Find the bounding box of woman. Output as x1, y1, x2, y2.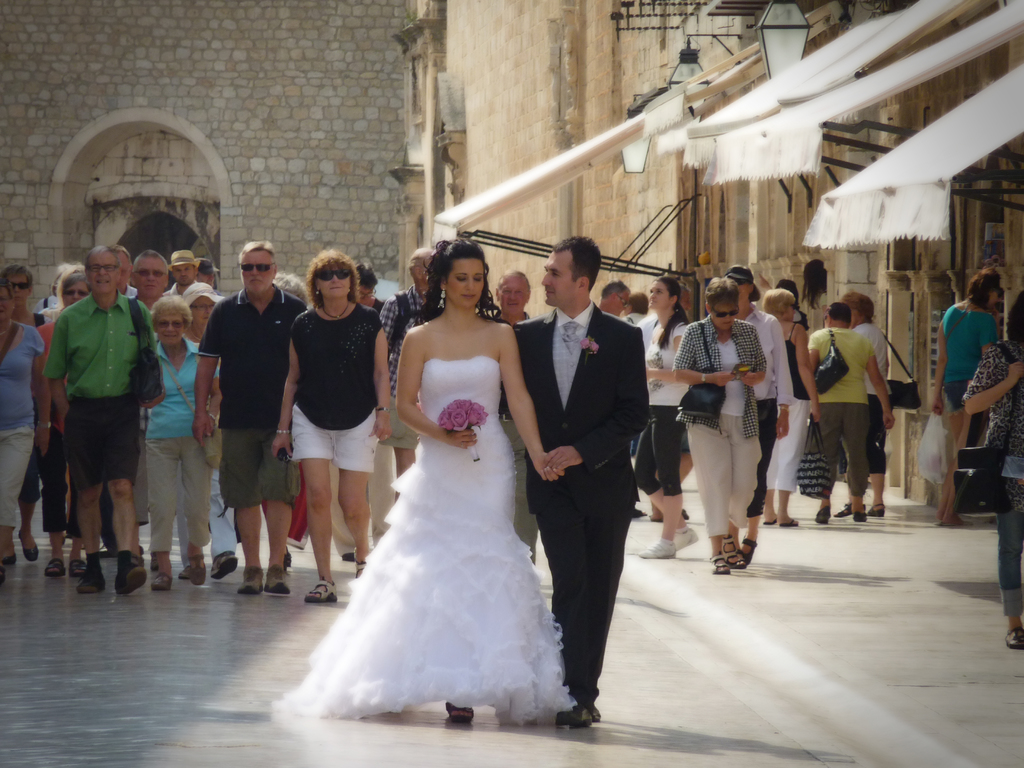
755, 291, 824, 527.
